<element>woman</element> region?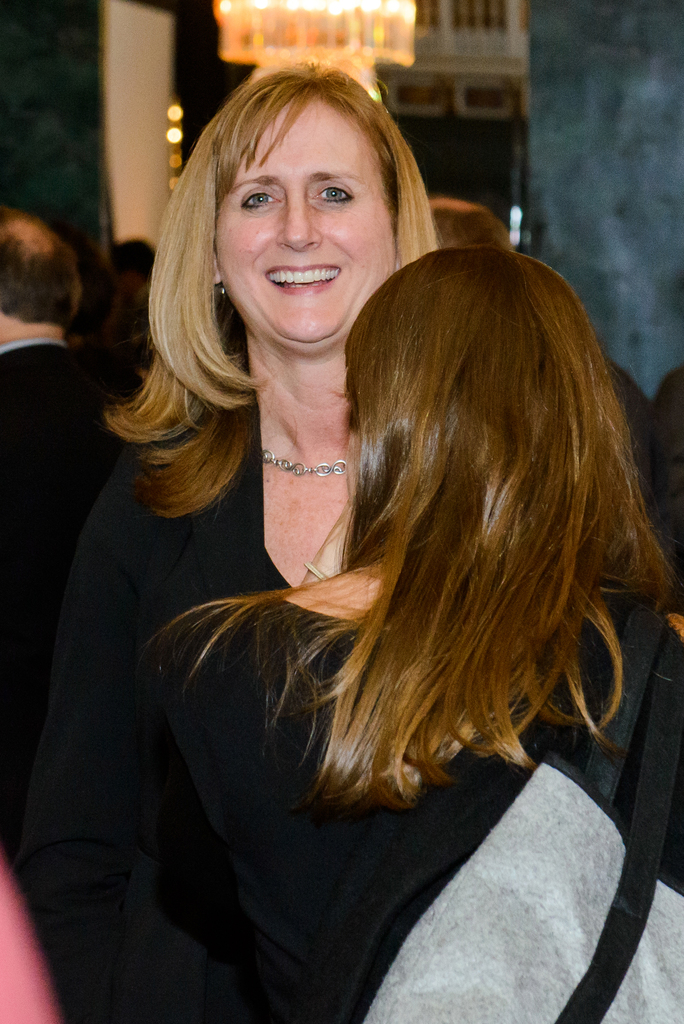
box=[36, 244, 683, 1023]
